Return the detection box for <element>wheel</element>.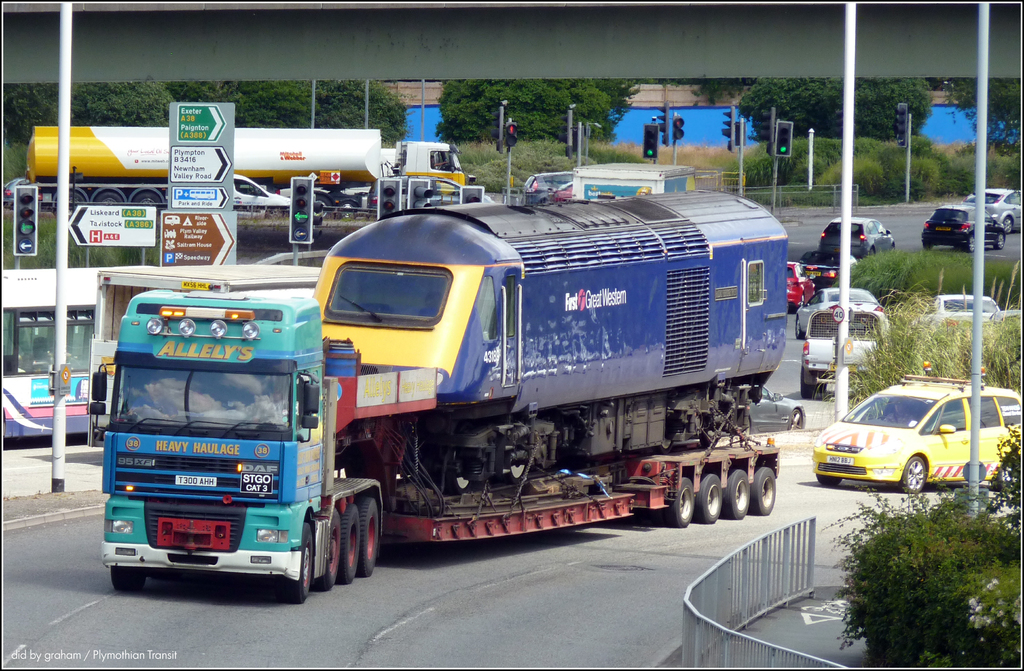
left=819, top=476, right=840, bottom=487.
